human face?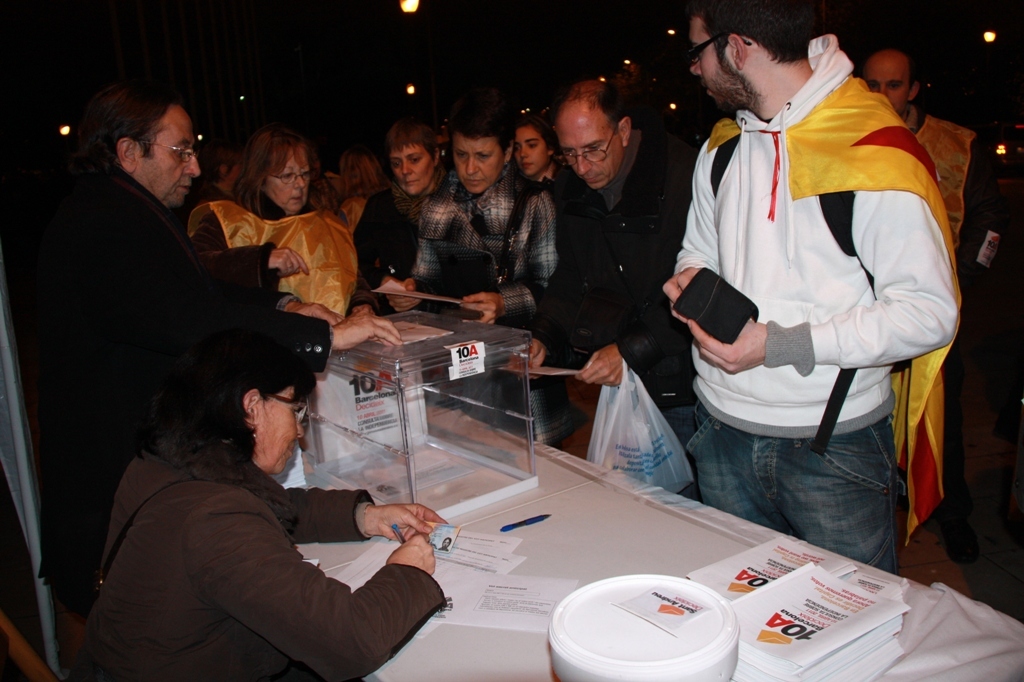
rect(268, 149, 309, 209)
